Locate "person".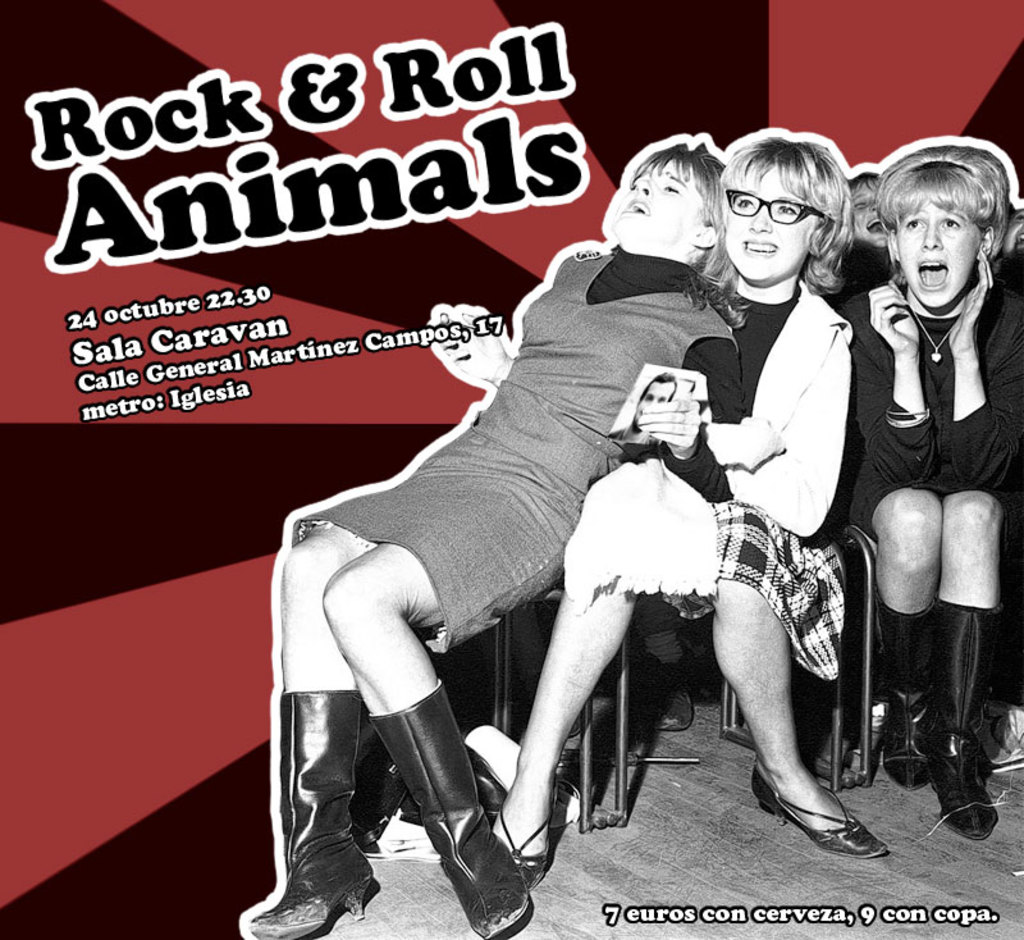
Bounding box: detection(997, 199, 1023, 295).
